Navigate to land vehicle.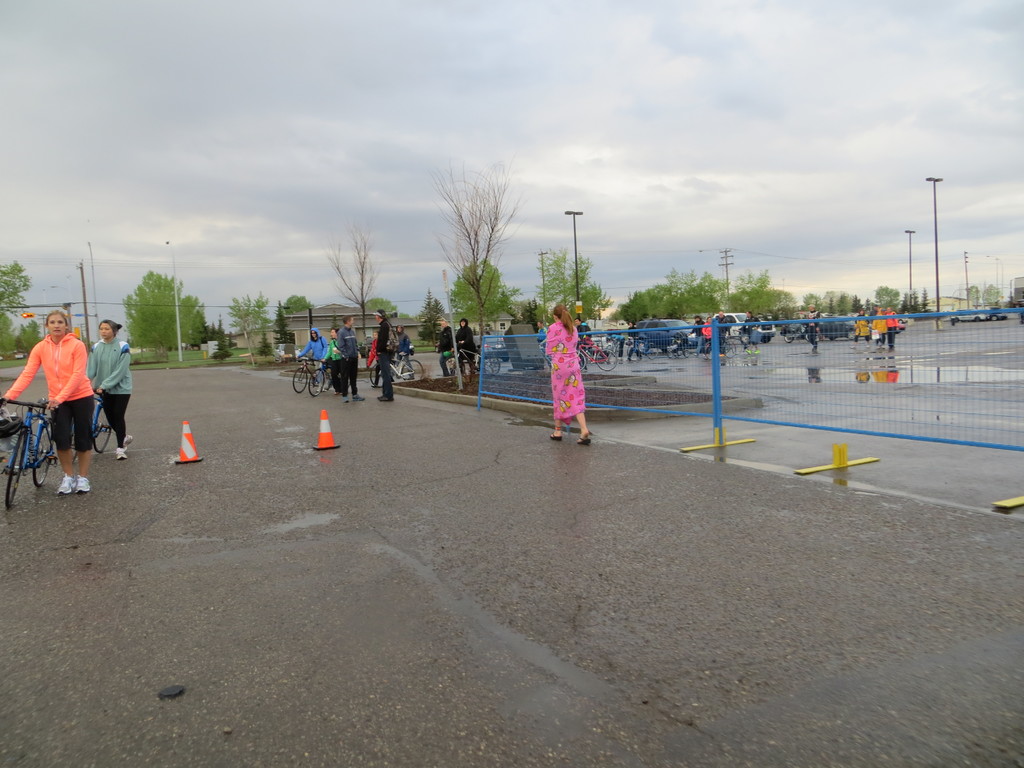
Navigation target: 446,344,500,374.
